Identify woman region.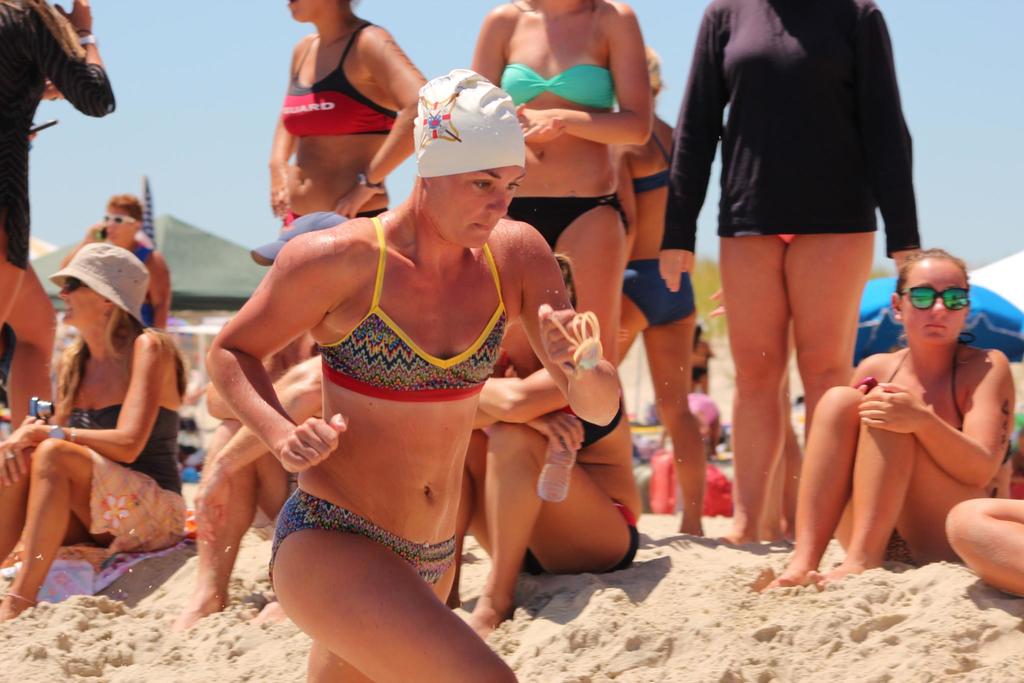
Region: x1=758, y1=242, x2=1018, y2=596.
